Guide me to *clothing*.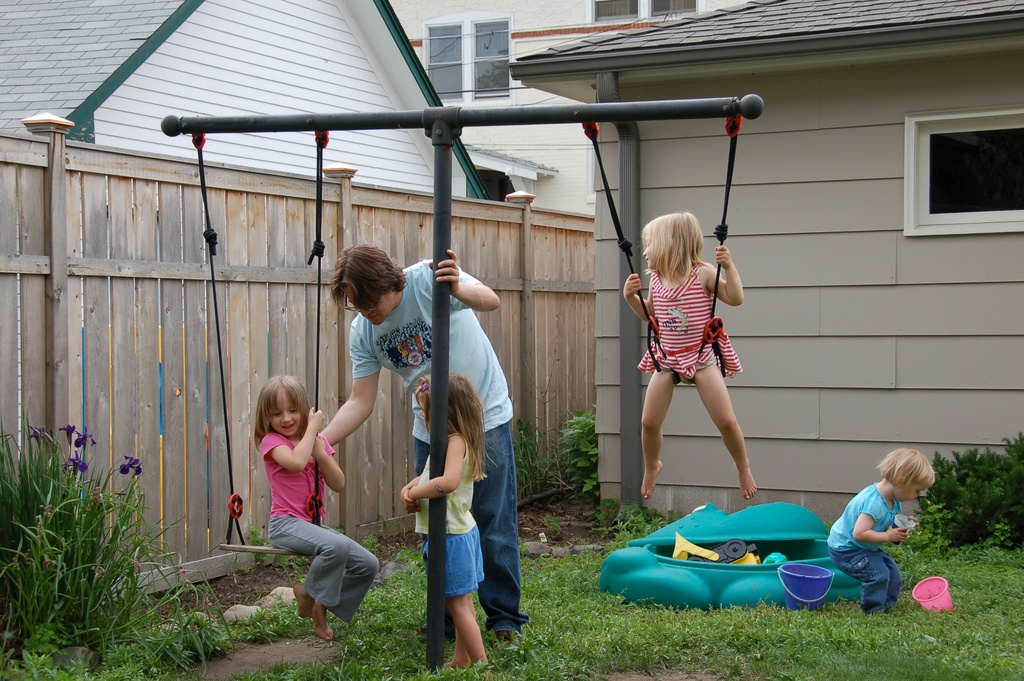
Guidance: box(838, 472, 925, 609).
